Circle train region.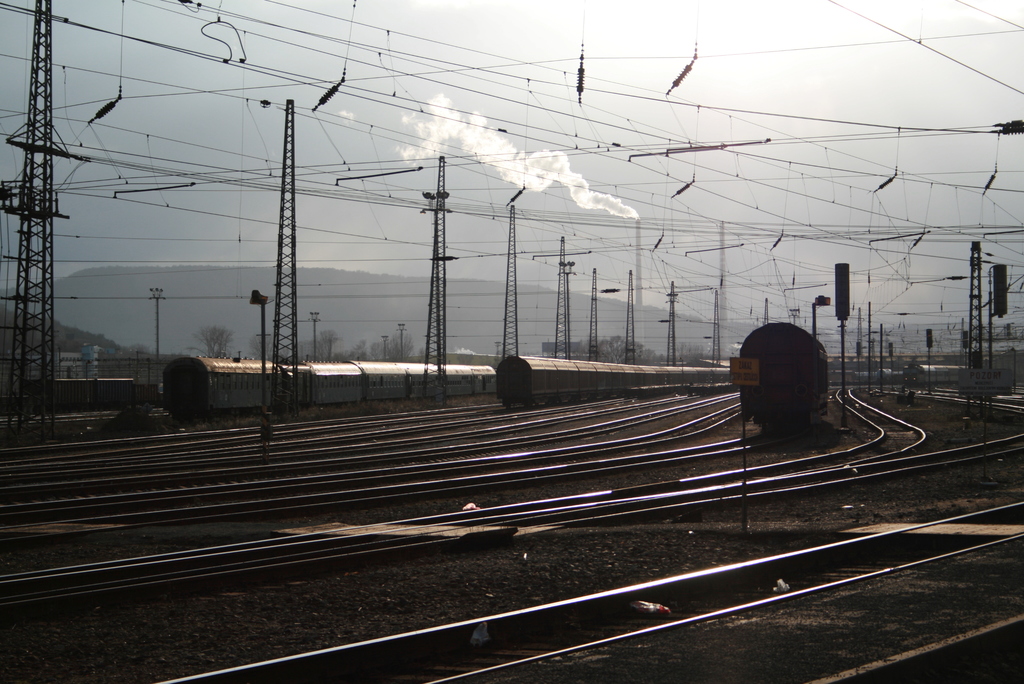
Region: left=913, top=363, right=970, bottom=388.
